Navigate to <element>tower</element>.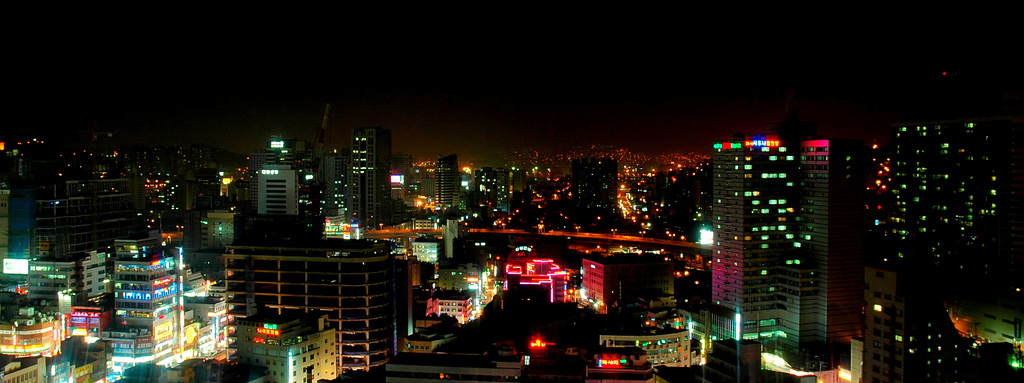
Navigation target: [left=101, top=230, right=188, bottom=373].
